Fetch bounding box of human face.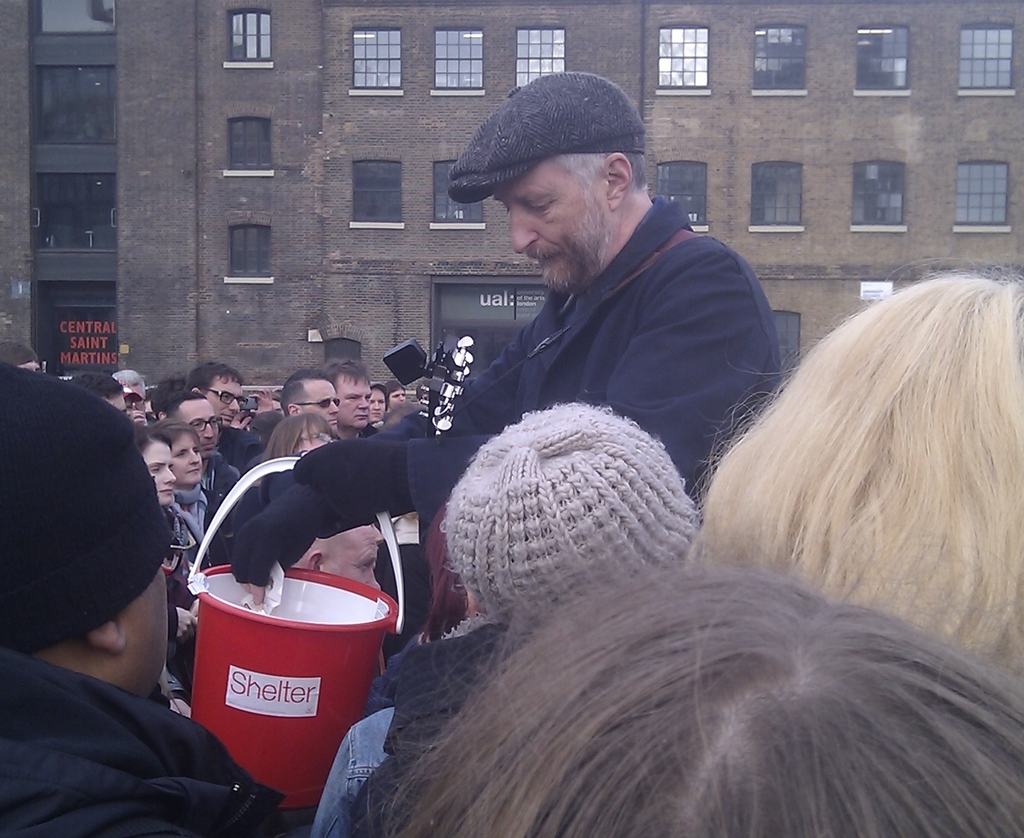
Bbox: (321,523,385,591).
